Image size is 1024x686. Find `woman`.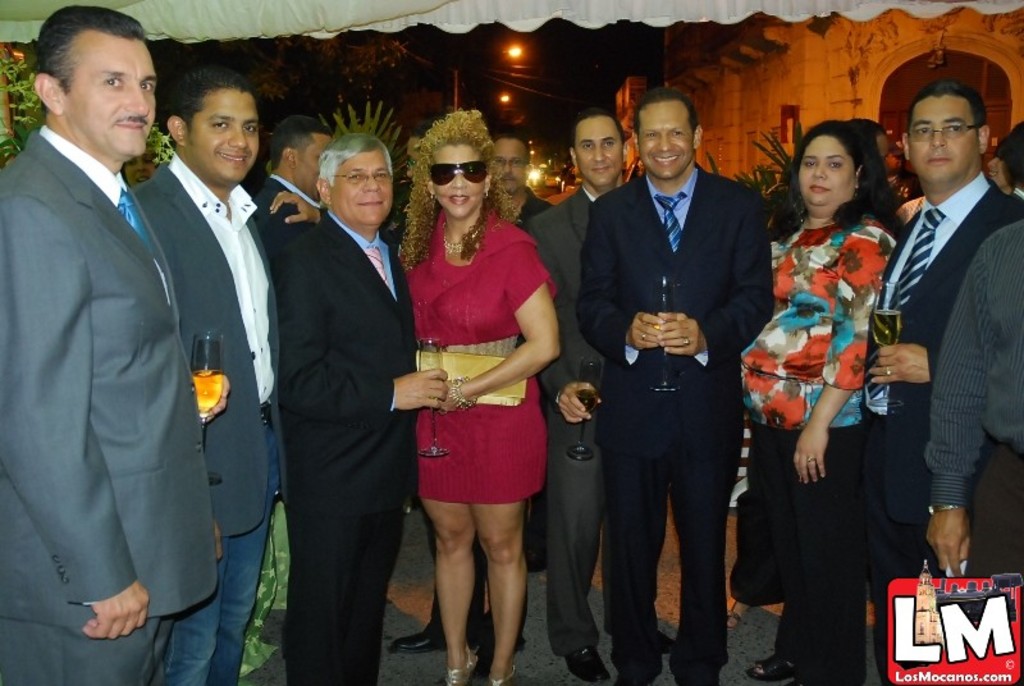
384 96 550 685.
